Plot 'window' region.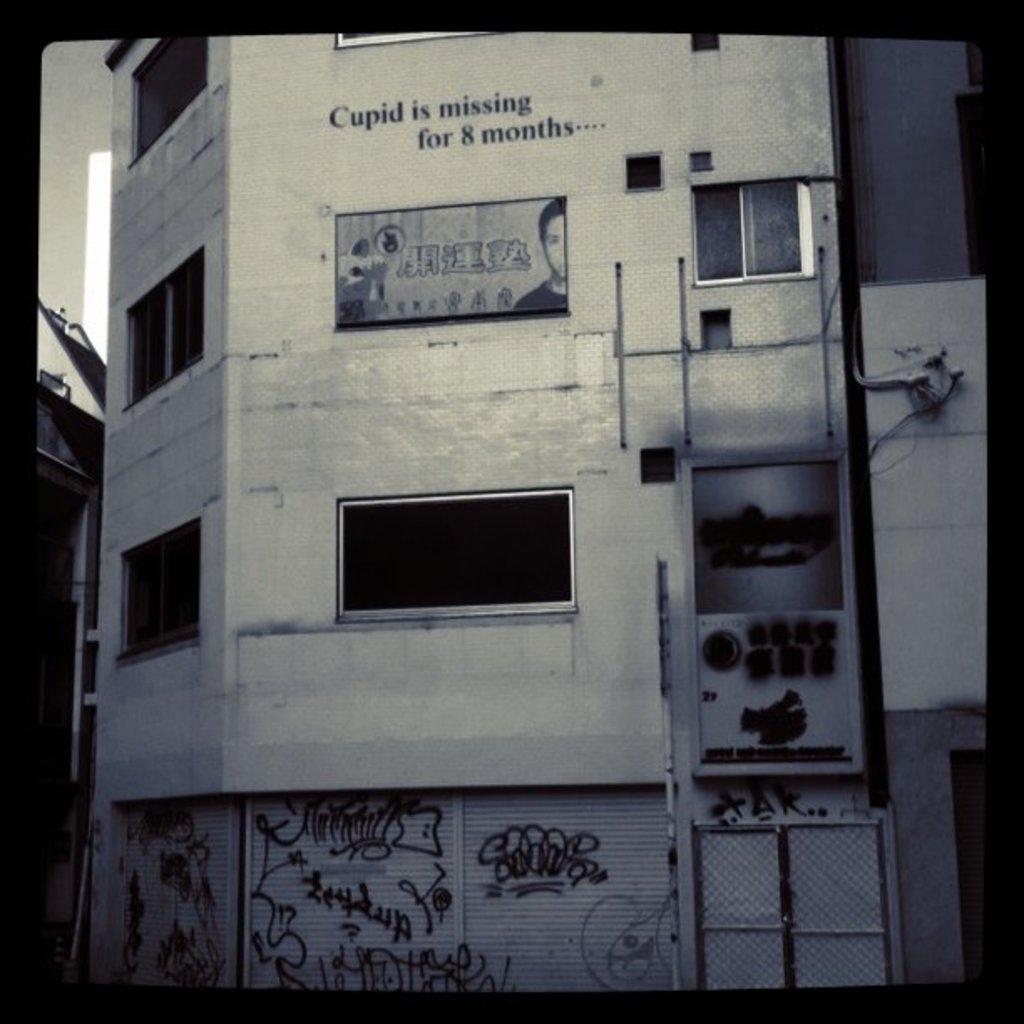
Plotted at [left=124, top=510, right=199, bottom=666].
